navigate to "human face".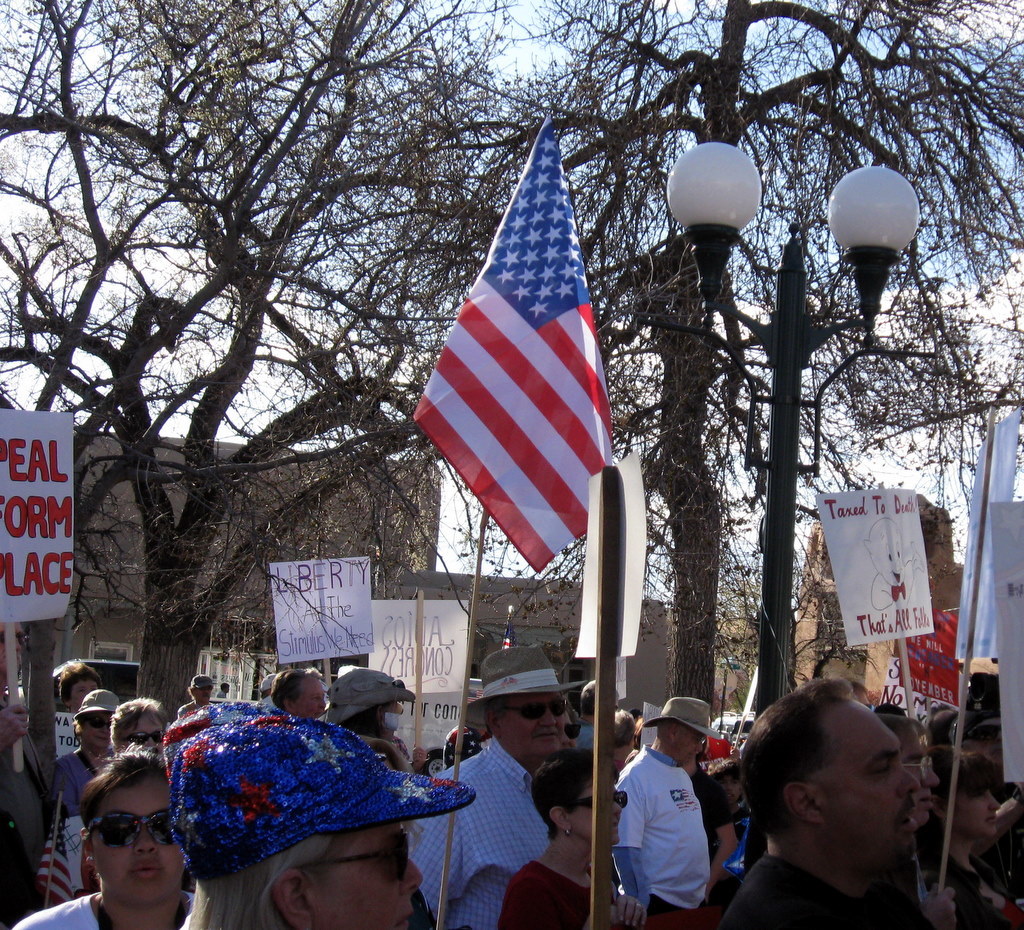
Navigation target: region(490, 691, 560, 751).
